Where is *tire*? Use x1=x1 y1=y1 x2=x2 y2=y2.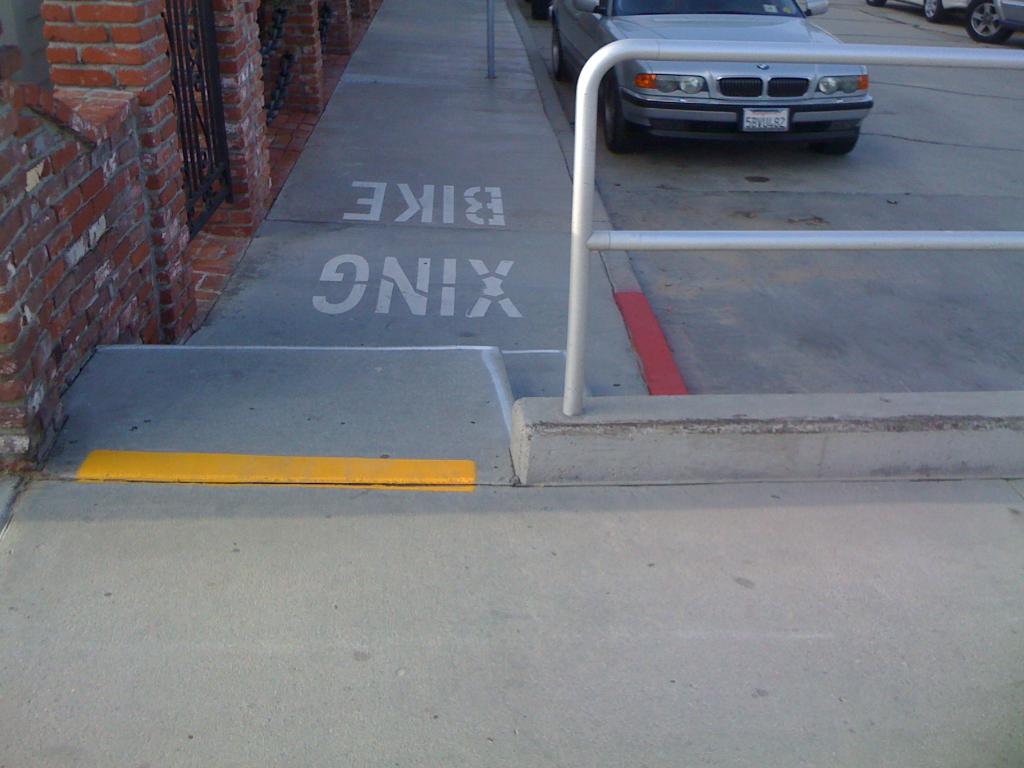
x1=967 y1=0 x2=1019 y2=44.
